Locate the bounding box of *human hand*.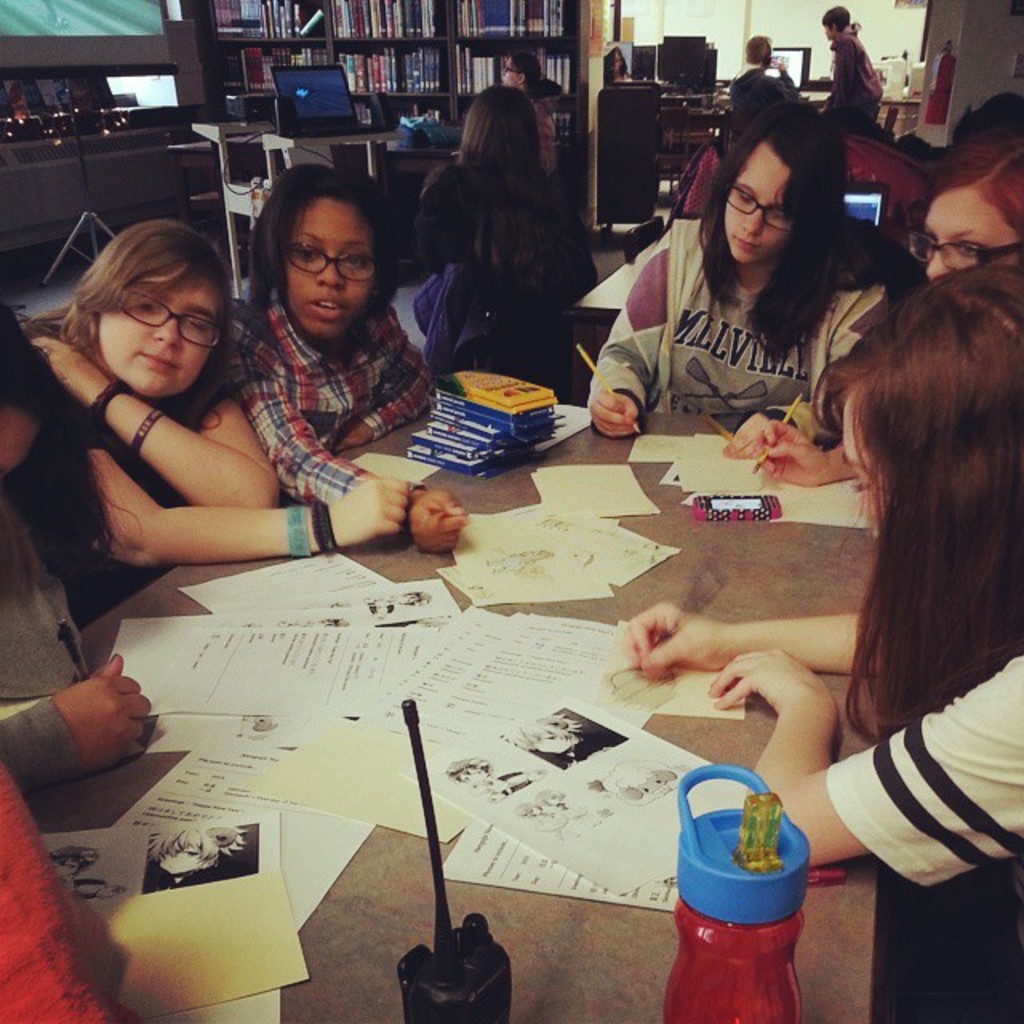
Bounding box: detection(330, 474, 413, 547).
